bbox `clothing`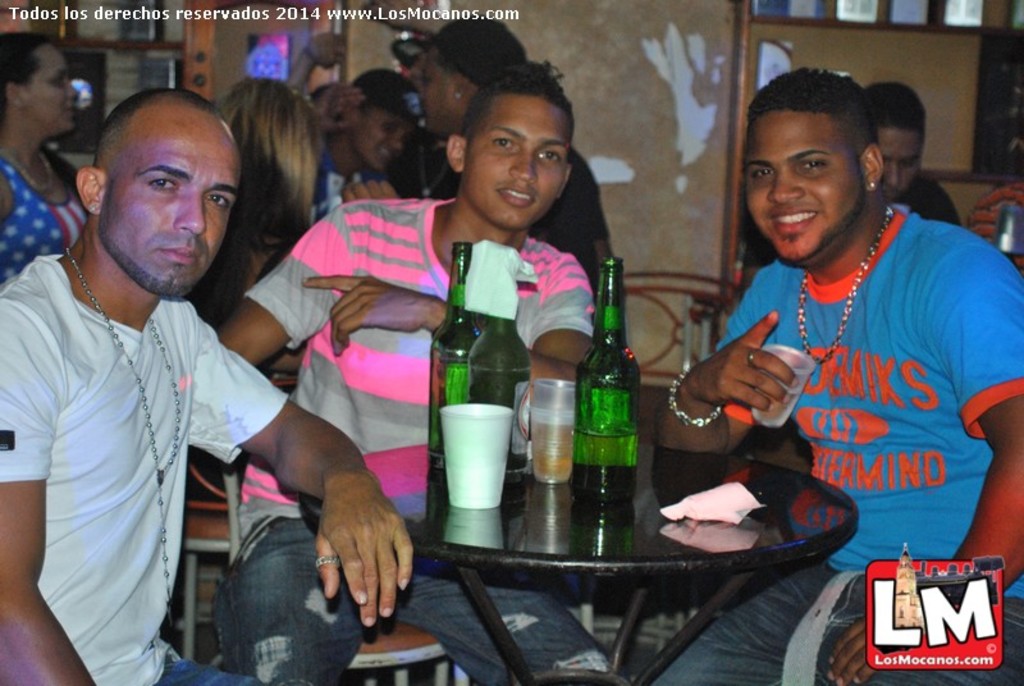
BBox(524, 156, 627, 326)
